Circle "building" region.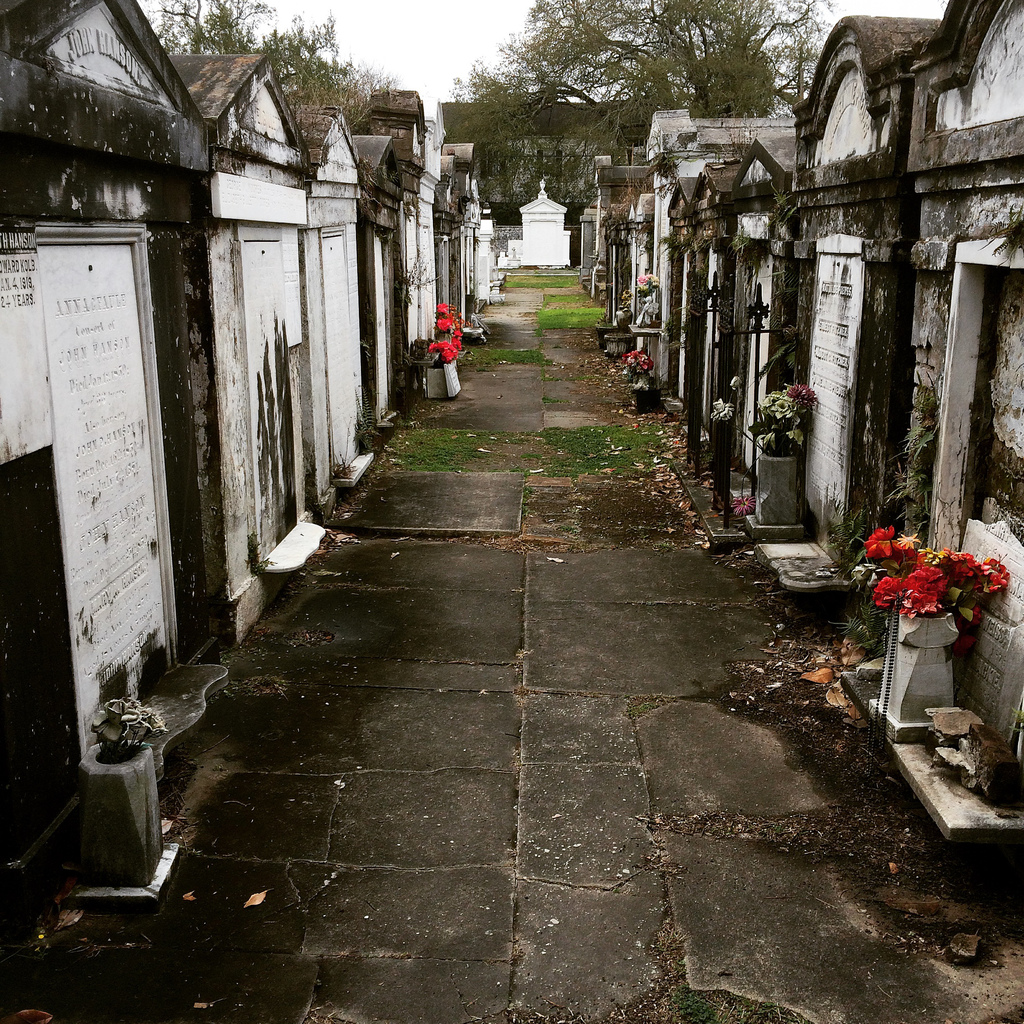
Region: 447,97,657,205.
